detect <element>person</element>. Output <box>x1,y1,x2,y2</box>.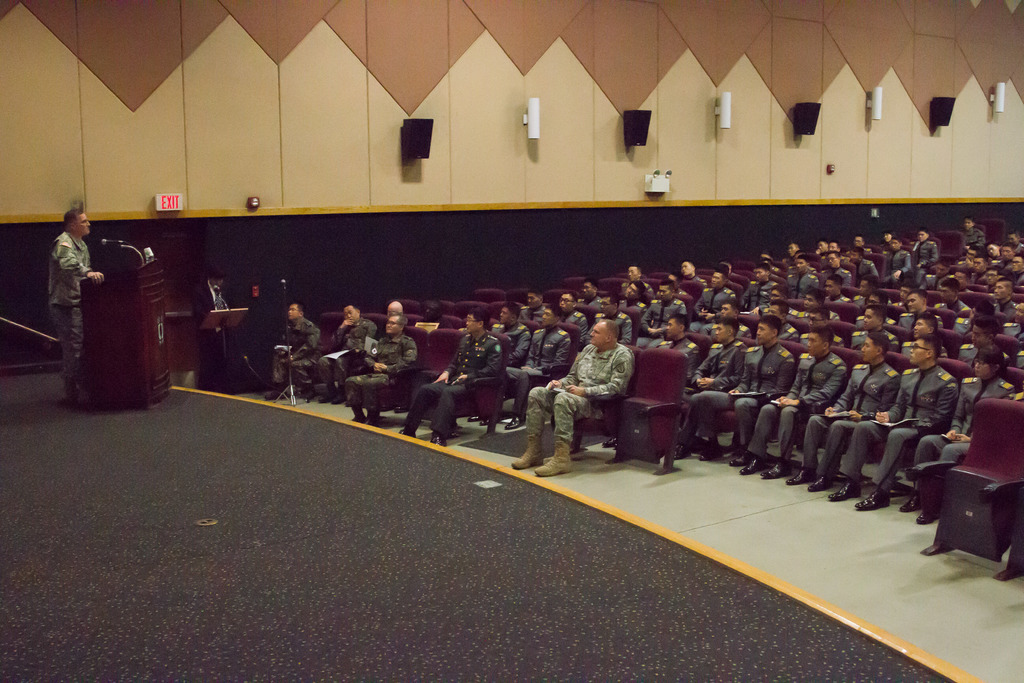
<box>961,215,985,251</box>.
